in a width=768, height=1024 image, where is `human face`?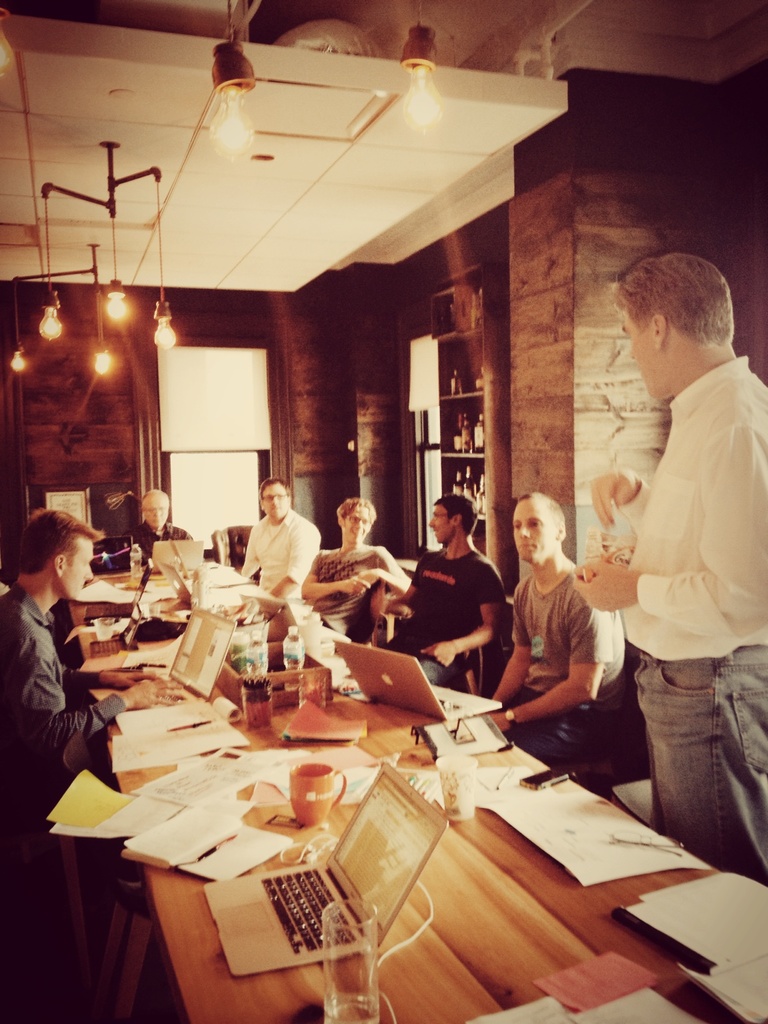
[57, 539, 93, 599].
